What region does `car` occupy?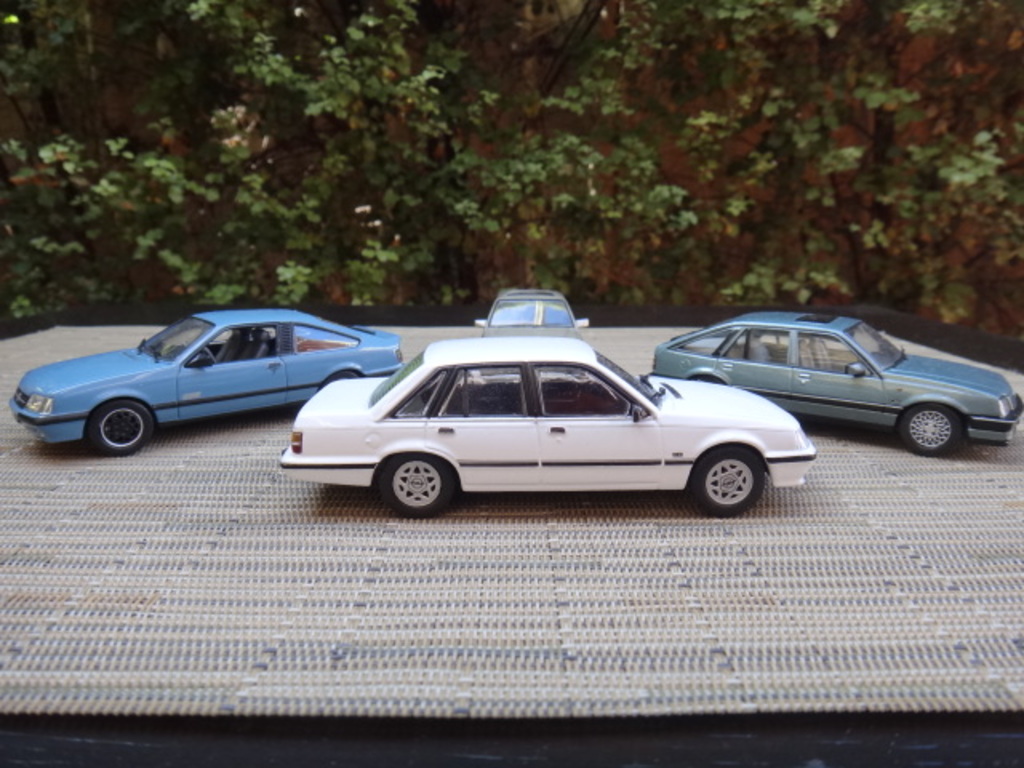
<bbox>272, 334, 811, 517</bbox>.
